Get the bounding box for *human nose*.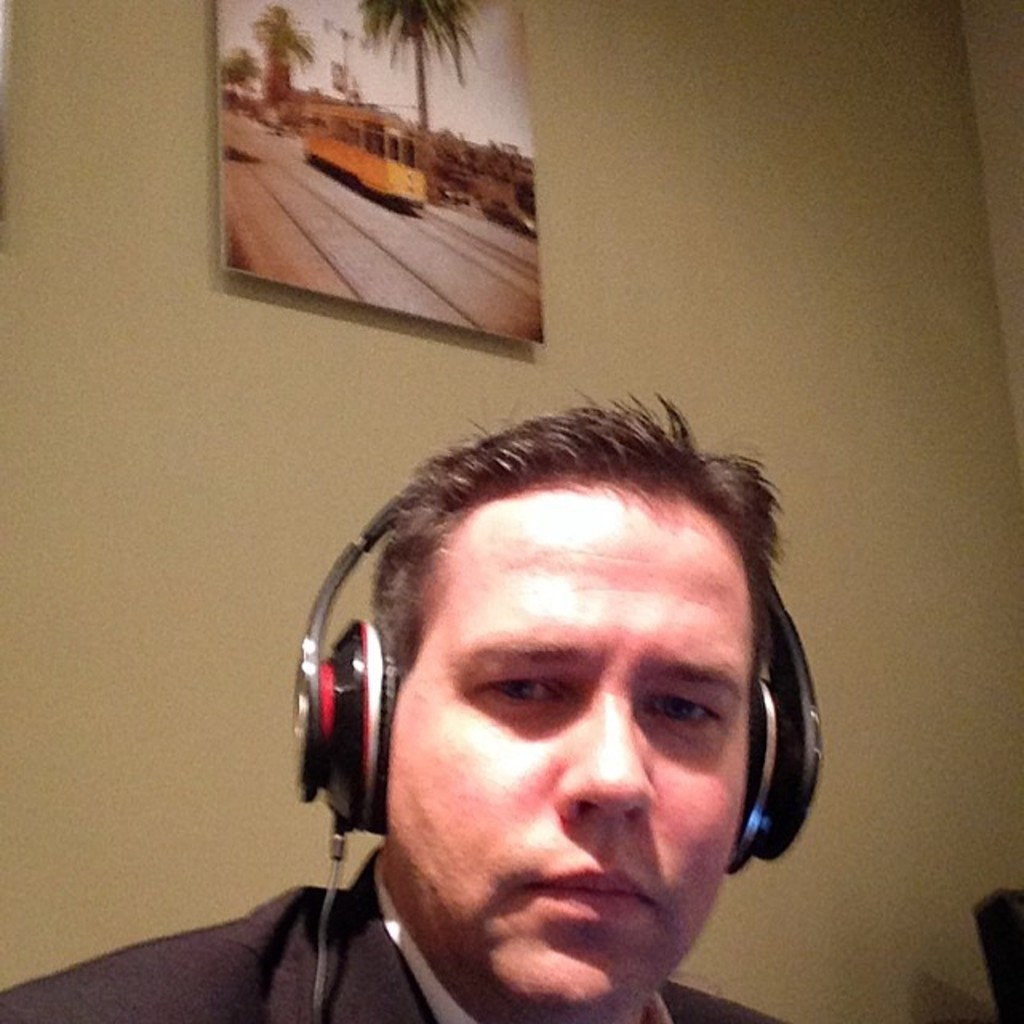
select_region(546, 699, 653, 824).
